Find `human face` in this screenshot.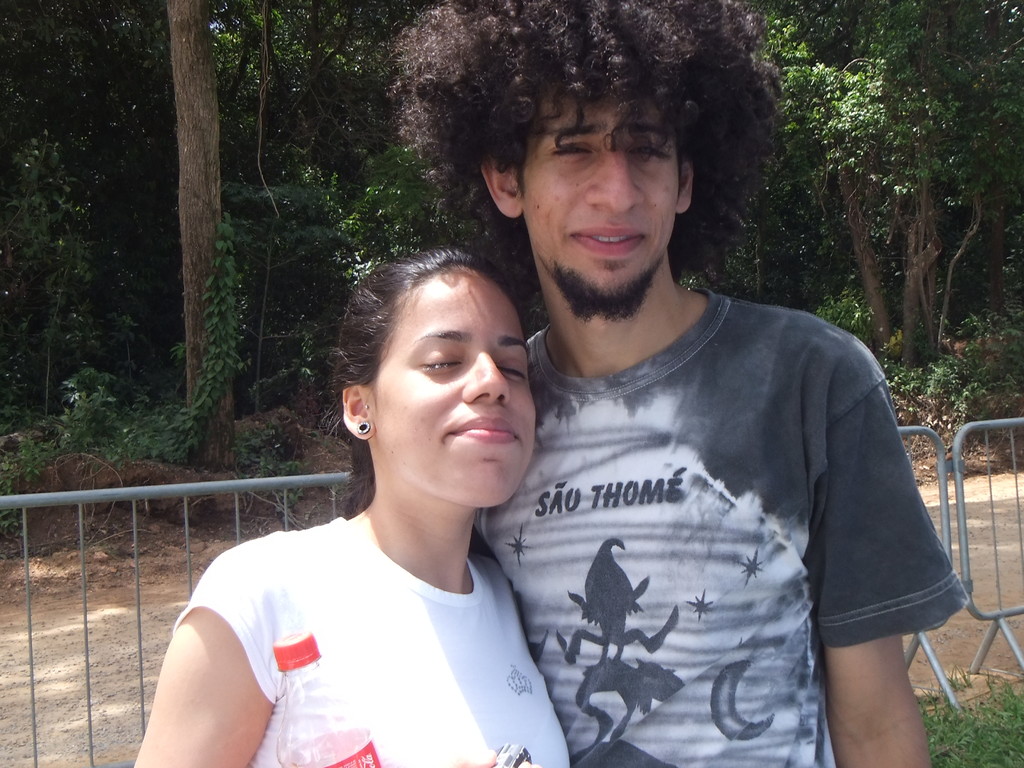
The bounding box for `human face` is 520 98 678 305.
